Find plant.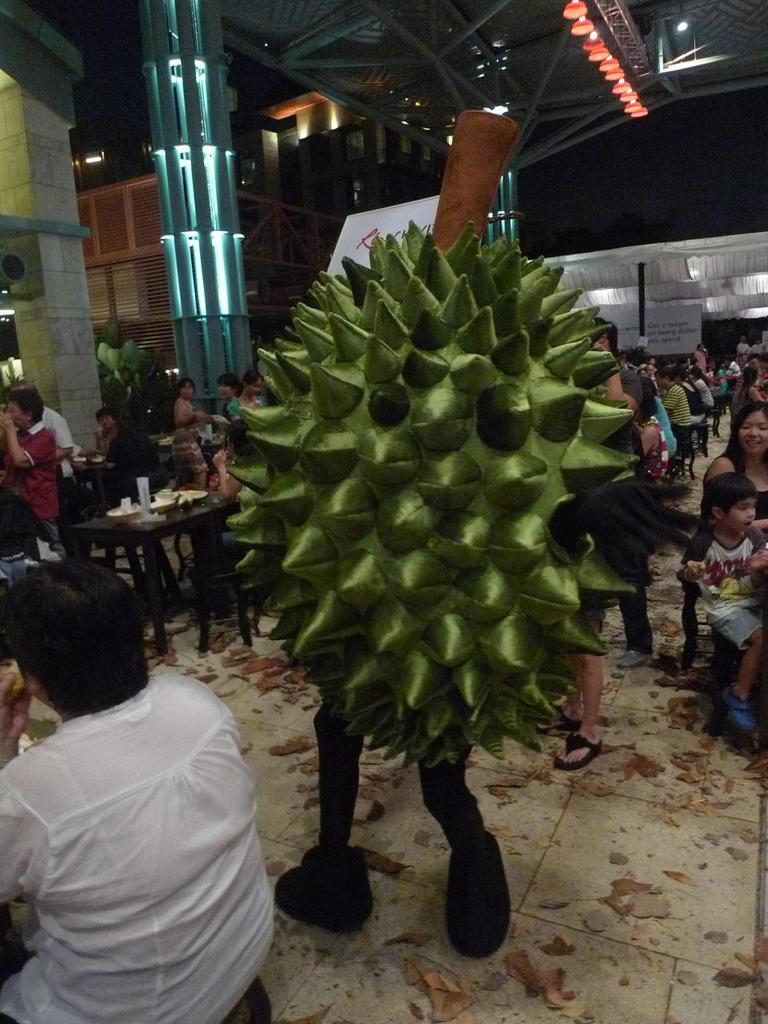
crop(210, 222, 666, 848).
